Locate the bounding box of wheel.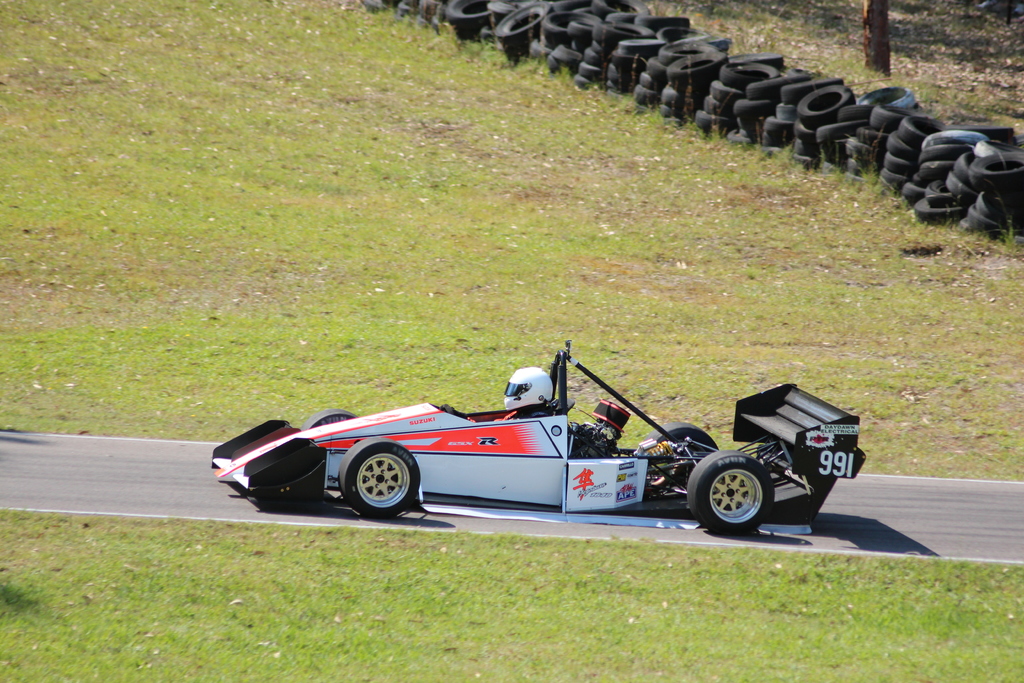
Bounding box: (x1=973, y1=139, x2=1023, y2=159).
